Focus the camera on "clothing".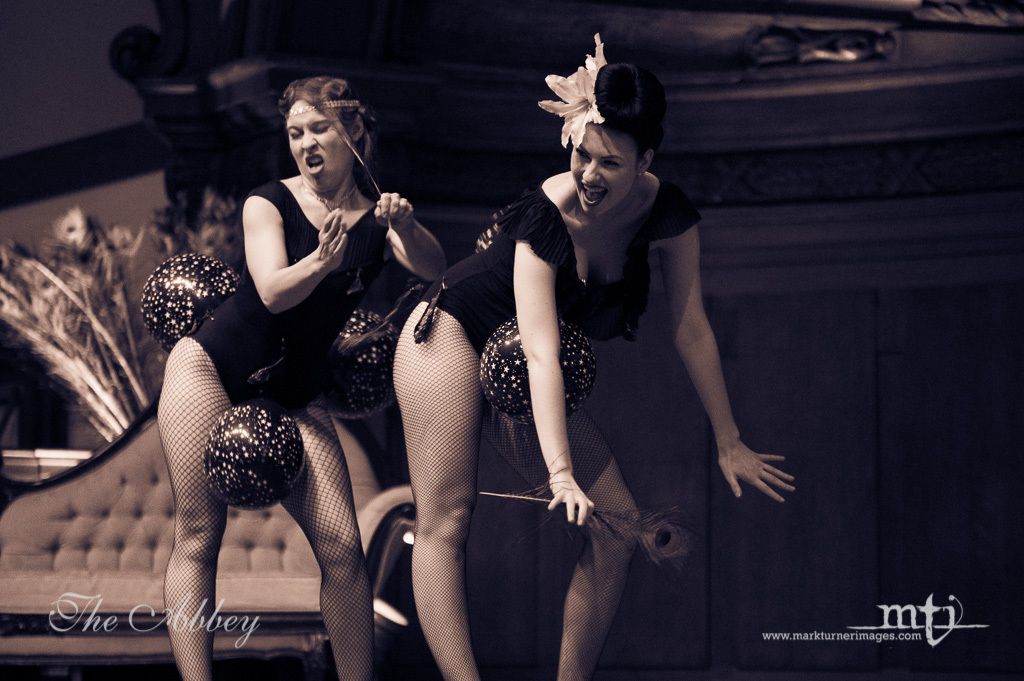
Focus region: crop(408, 169, 695, 372).
